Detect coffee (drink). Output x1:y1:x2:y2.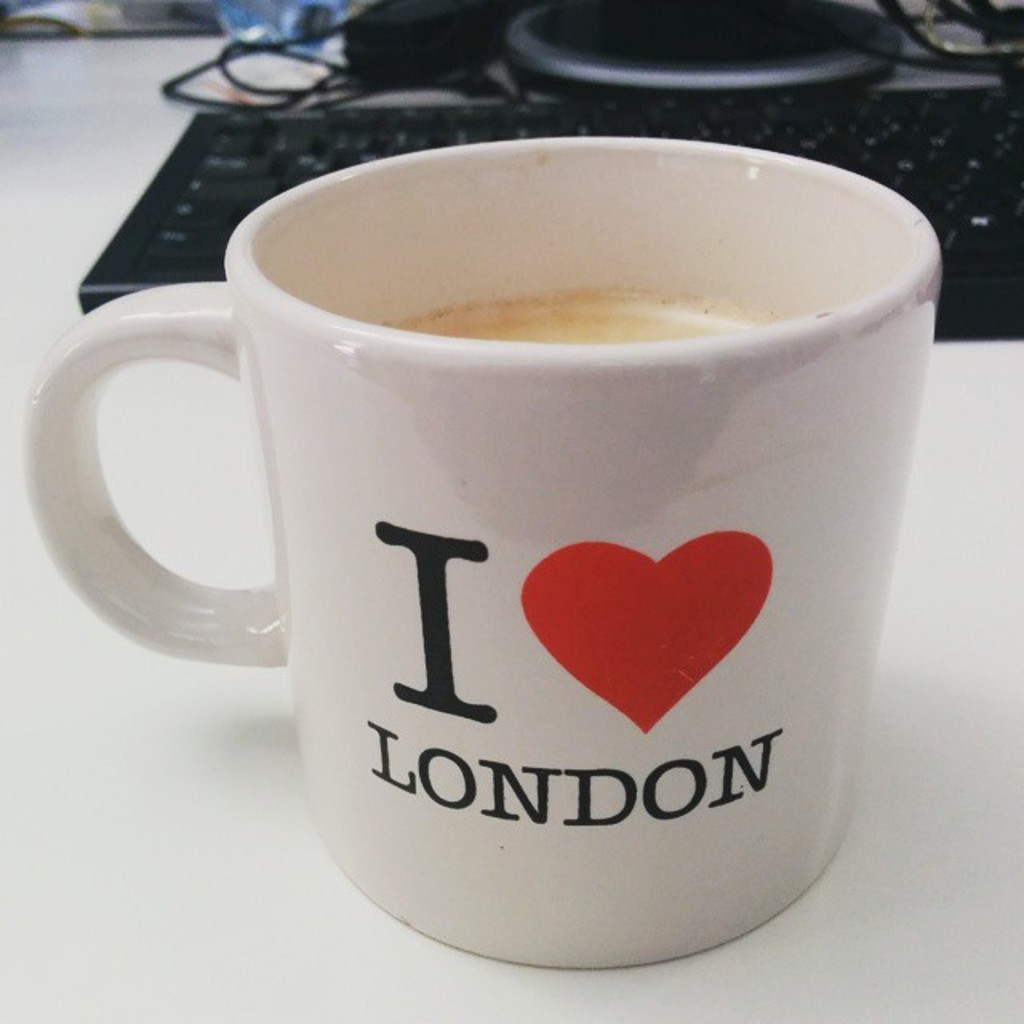
82:125:944:957.
